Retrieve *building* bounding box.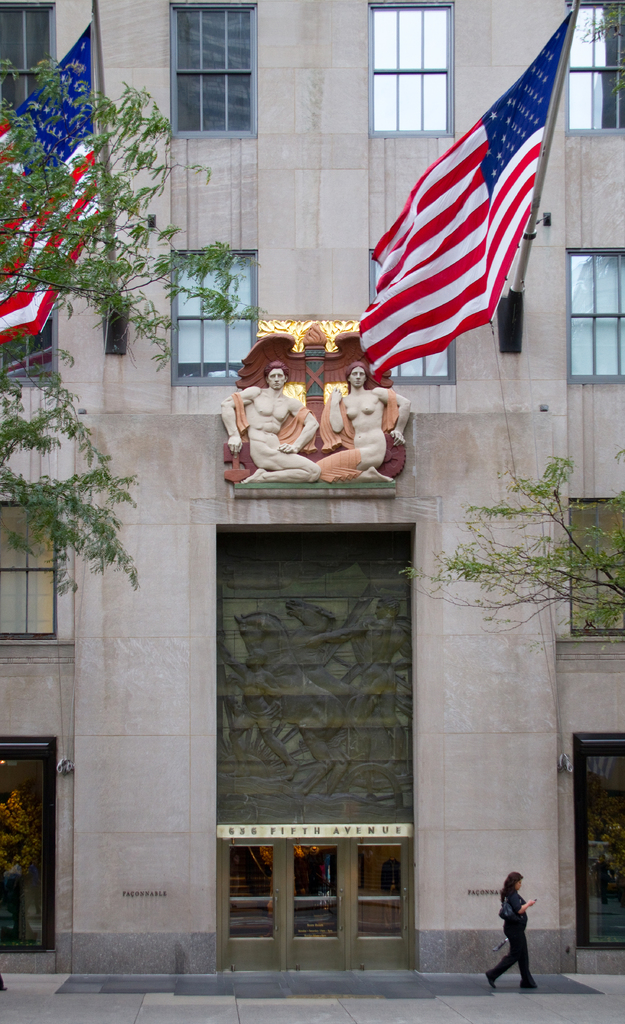
Bounding box: crop(0, 0, 624, 975).
